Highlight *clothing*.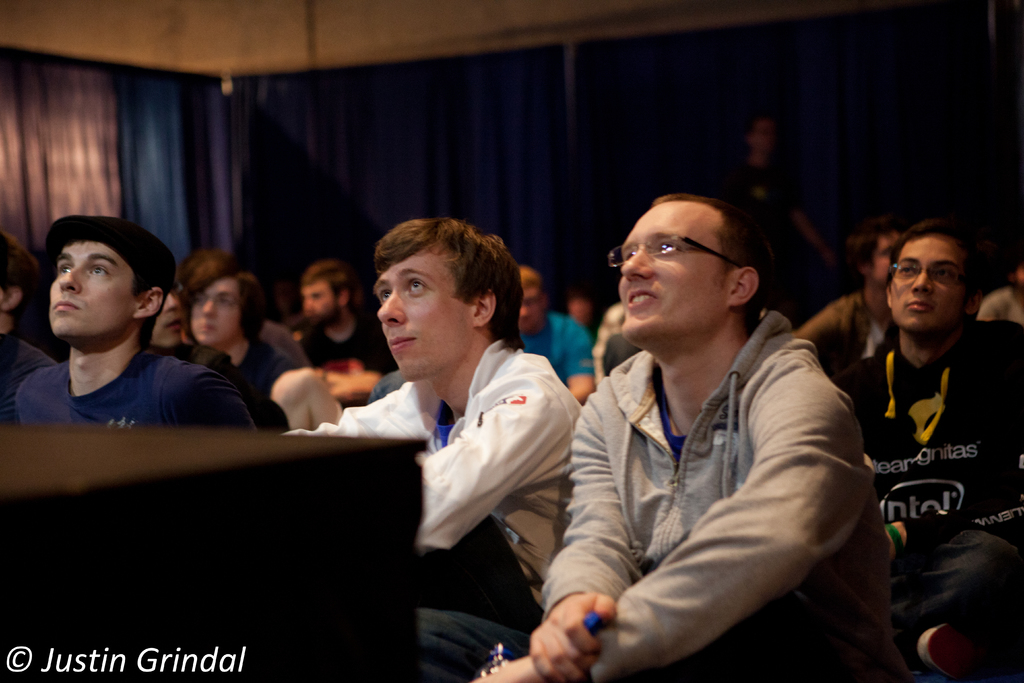
Highlighted region: (left=538, top=314, right=908, bottom=682).
